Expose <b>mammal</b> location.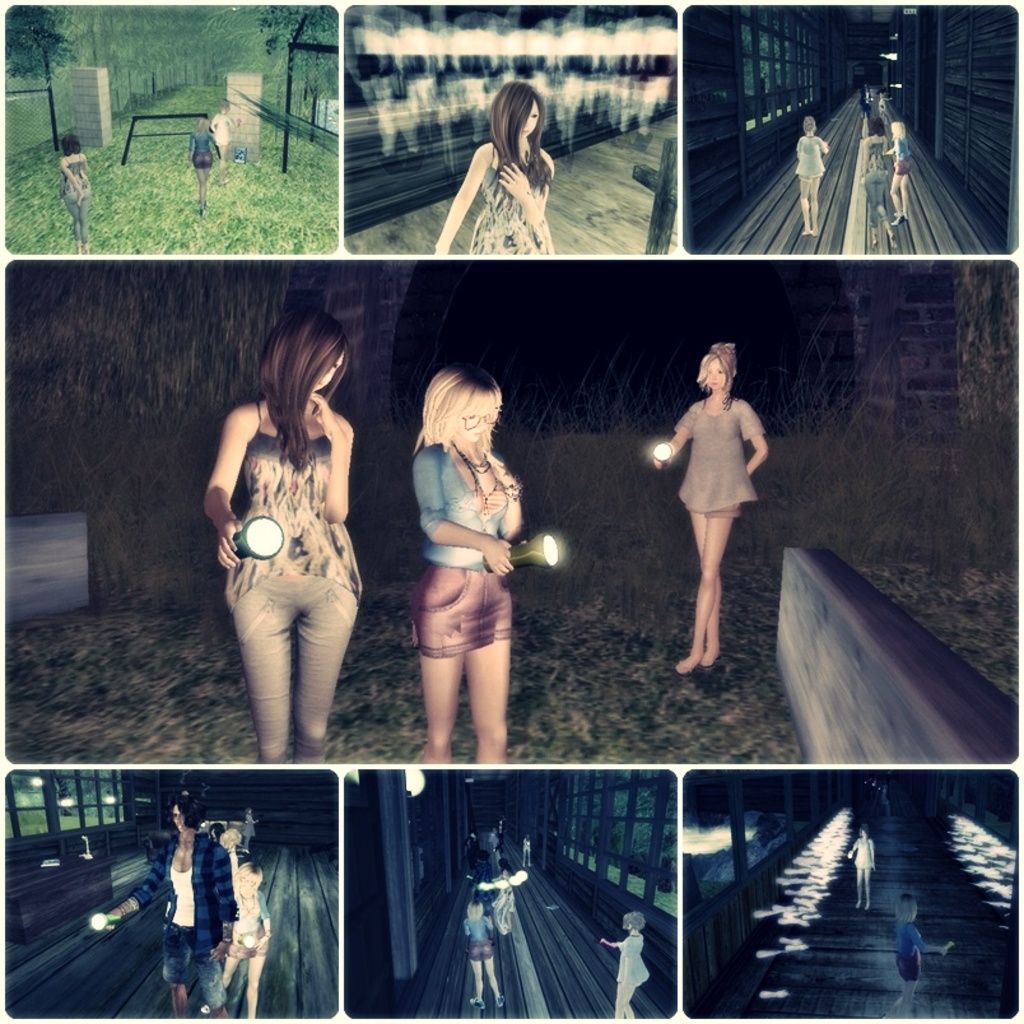
Exposed at left=600, top=909, right=644, bottom=1020.
